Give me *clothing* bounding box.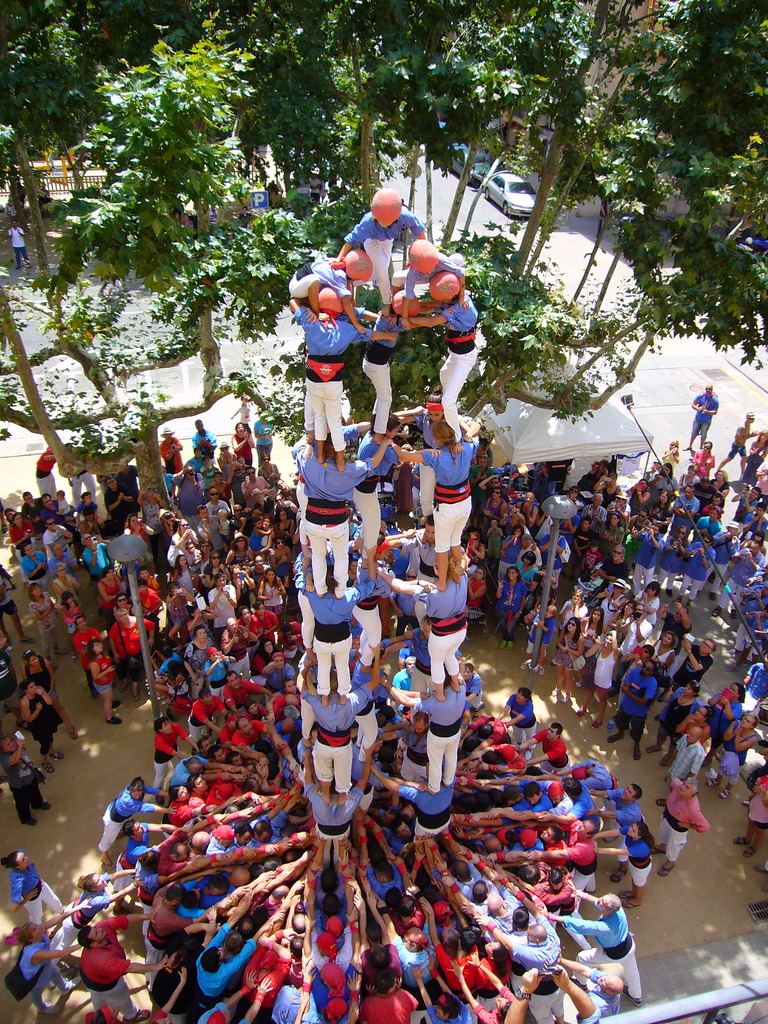
box(417, 440, 476, 550).
